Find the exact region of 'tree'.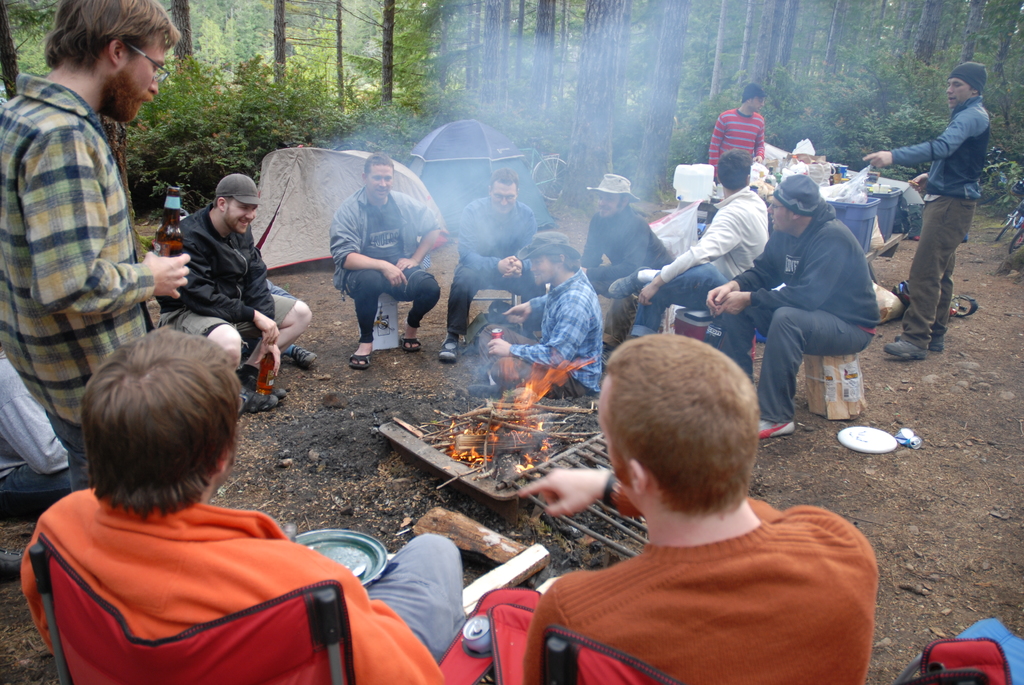
Exact region: detection(627, 0, 696, 196).
